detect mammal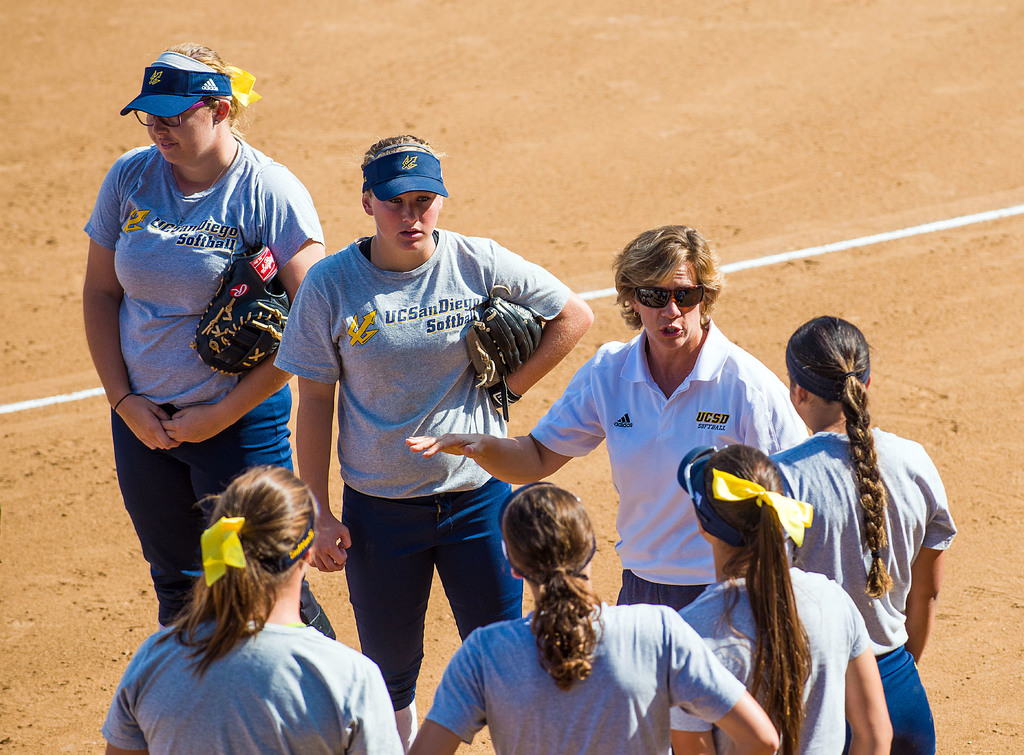
[666,436,892,754]
